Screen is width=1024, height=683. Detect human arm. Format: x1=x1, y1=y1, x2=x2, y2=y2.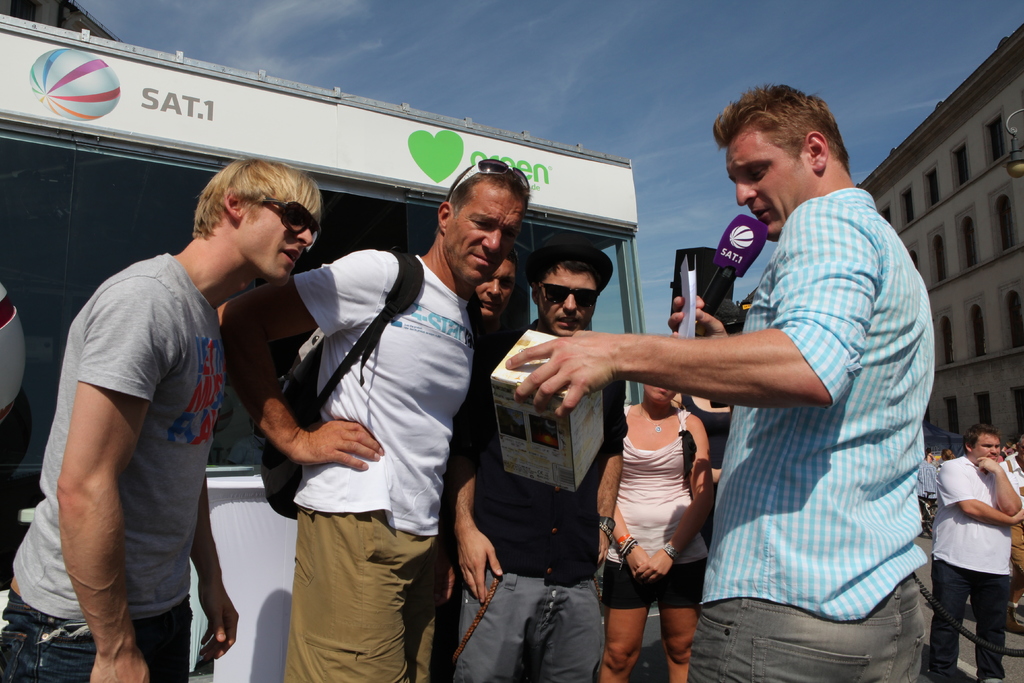
x1=593, y1=382, x2=631, y2=563.
